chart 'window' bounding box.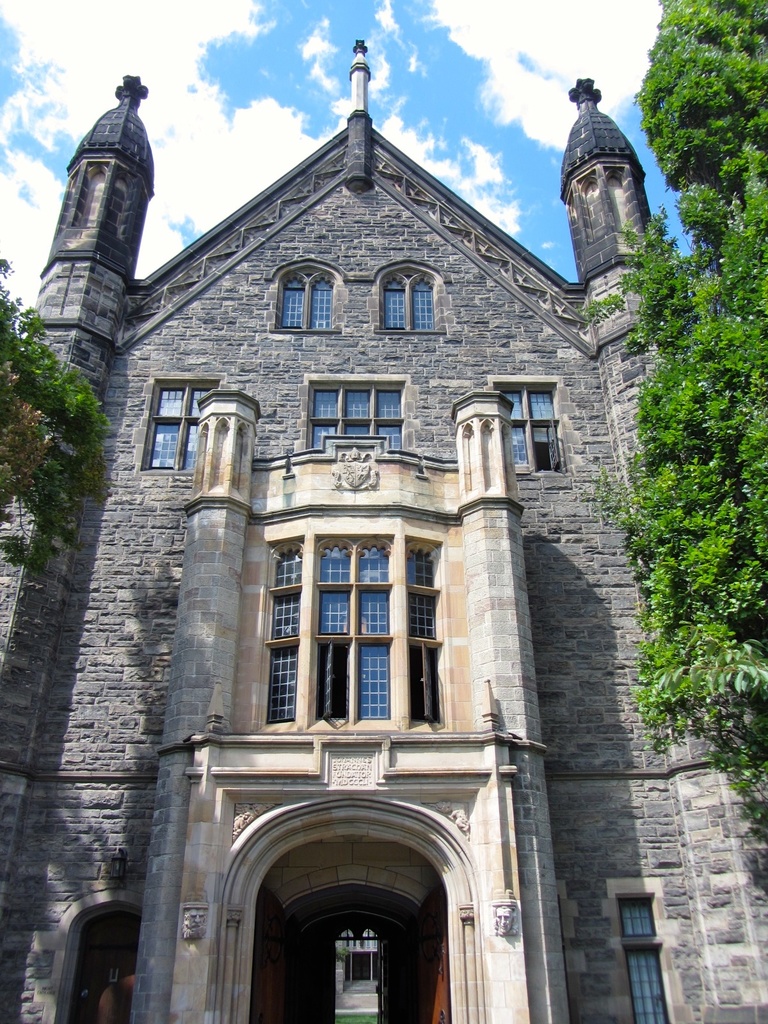
Charted: x1=614, y1=895, x2=644, y2=936.
